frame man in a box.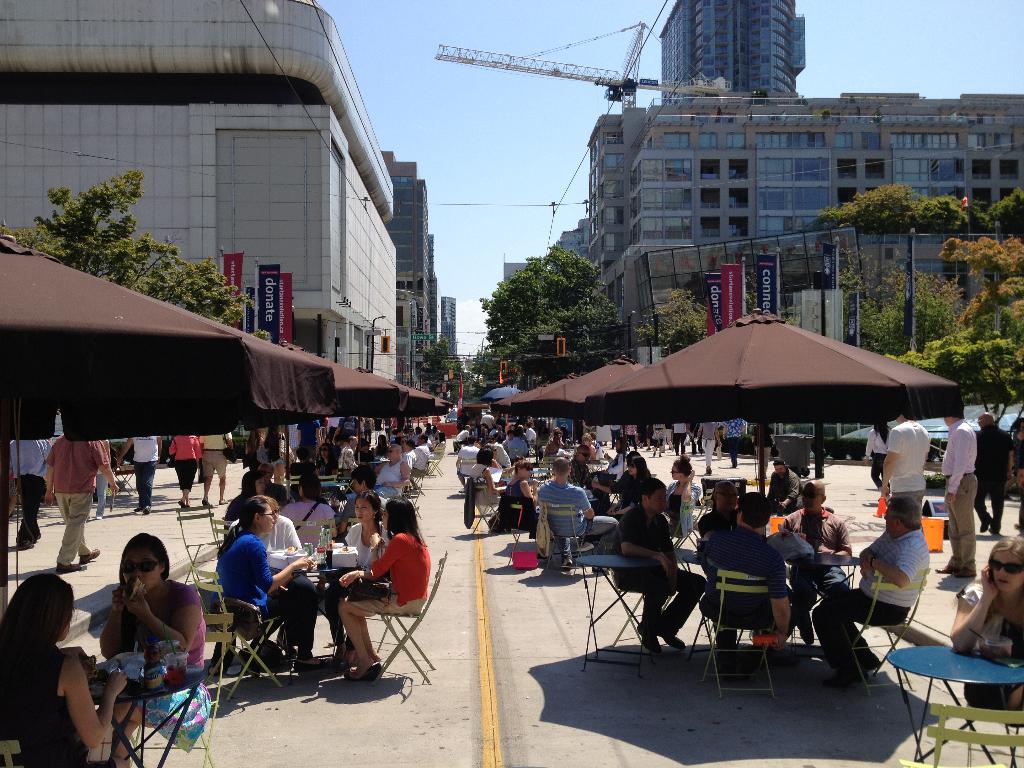
x1=339, y1=464, x2=401, y2=548.
